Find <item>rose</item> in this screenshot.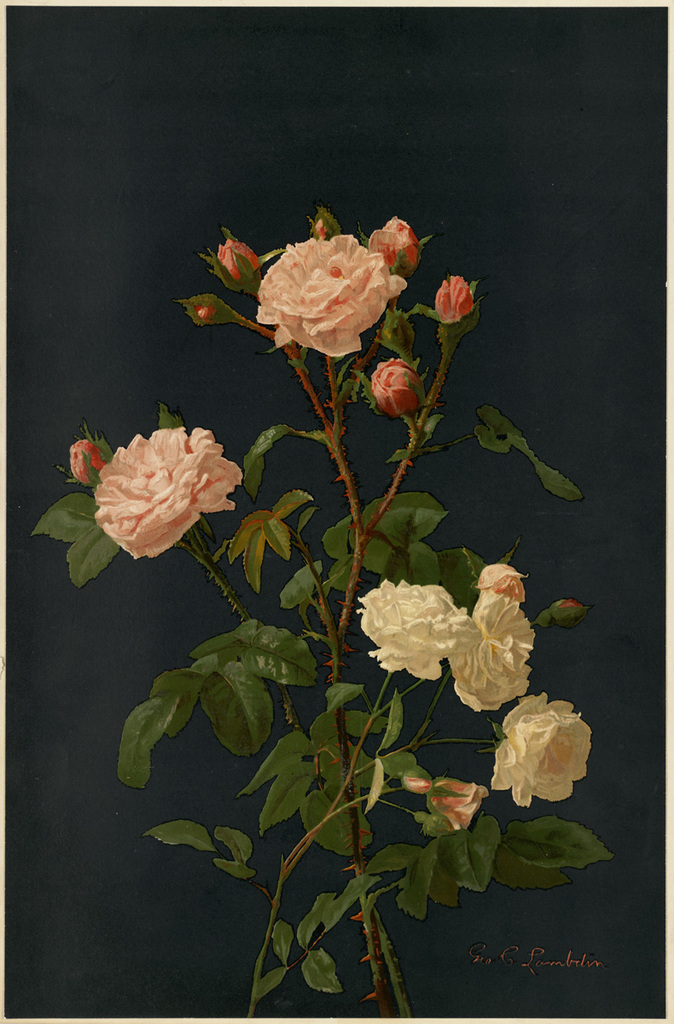
The bounding box for <item>rose</item> is (x1=354, y1=574, x2=470, y2=680).
